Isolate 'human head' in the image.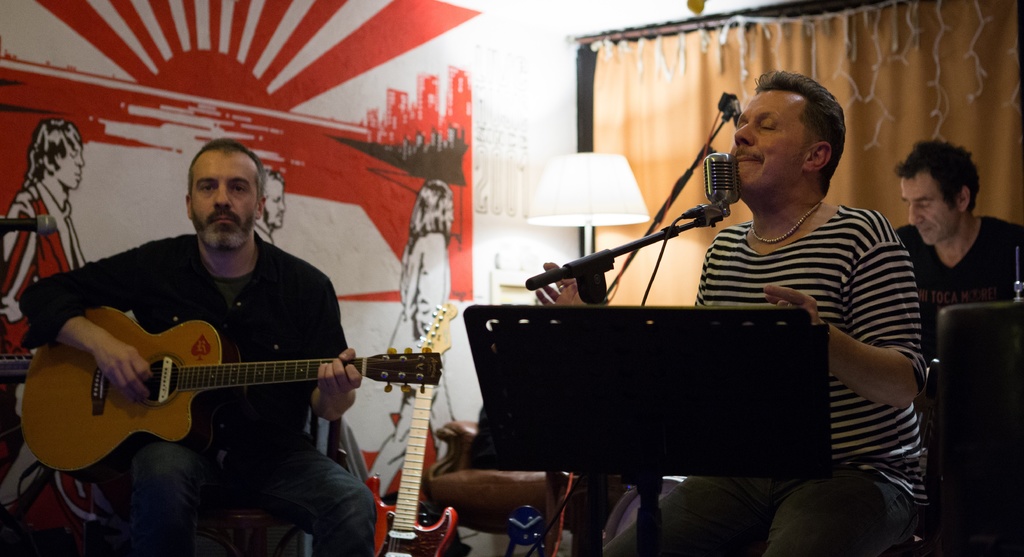
Isolated region: 413, 177, 455, 232.
